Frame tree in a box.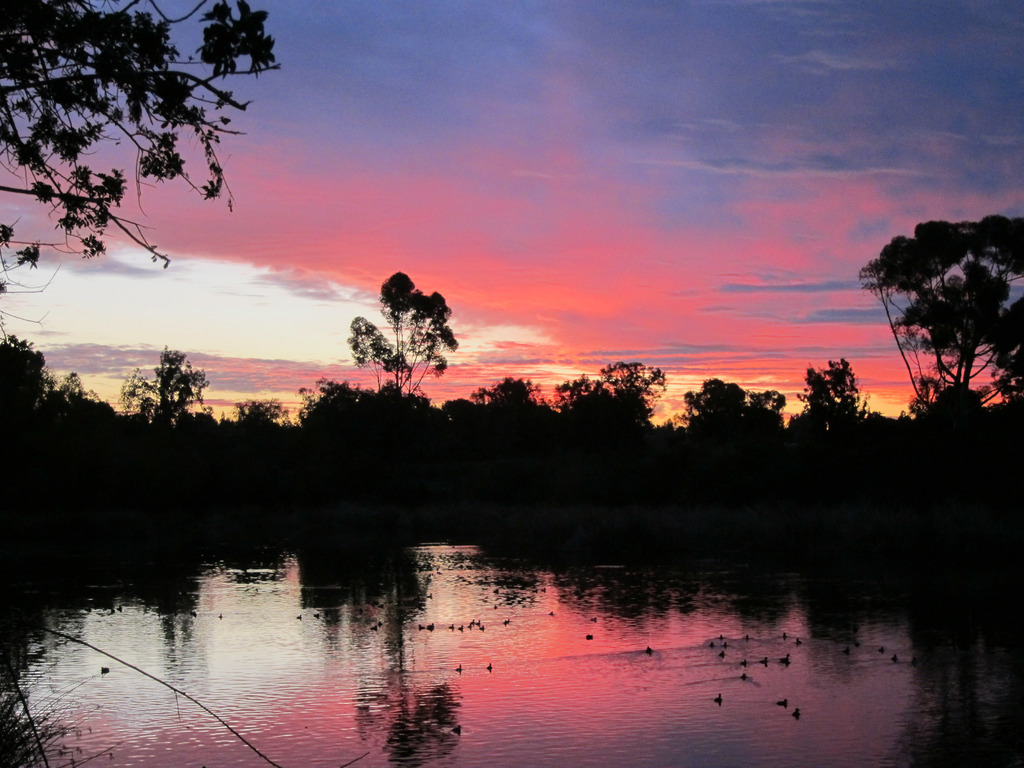
5/337/154/460.
